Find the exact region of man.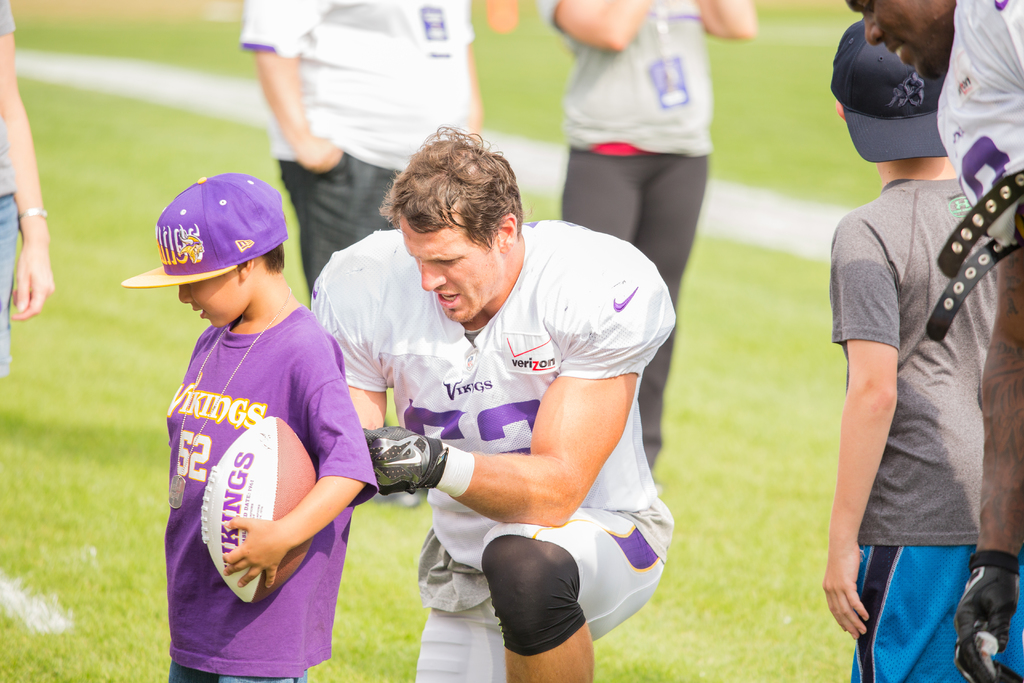
Exact region: left=844, top=0, right=1023, bottom=682.
